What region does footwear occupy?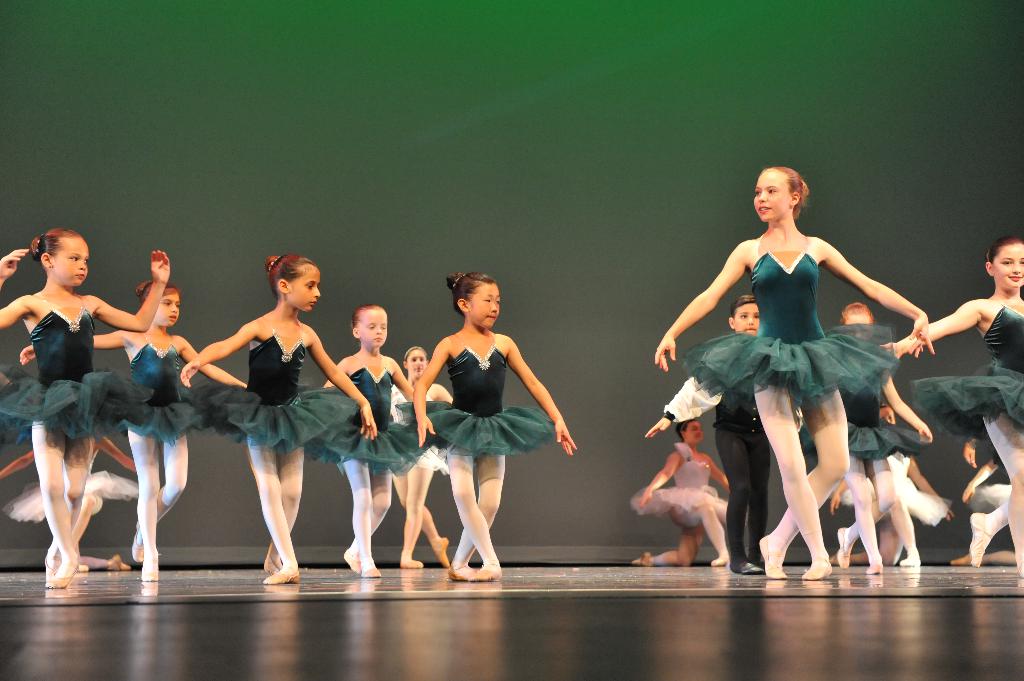
box=[446, 567, 477, 577].
